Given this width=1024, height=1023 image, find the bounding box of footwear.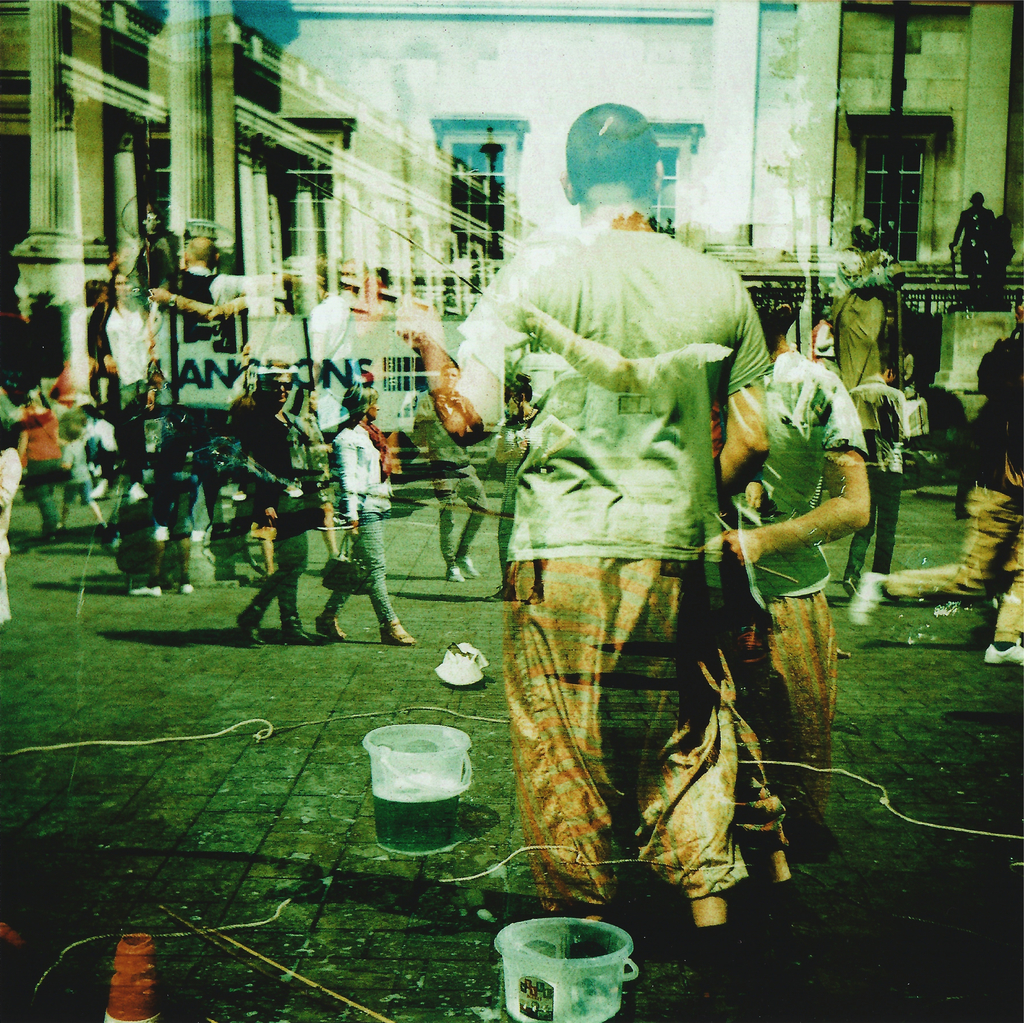
x1=38 y1=524 x2=66 y2=537.
